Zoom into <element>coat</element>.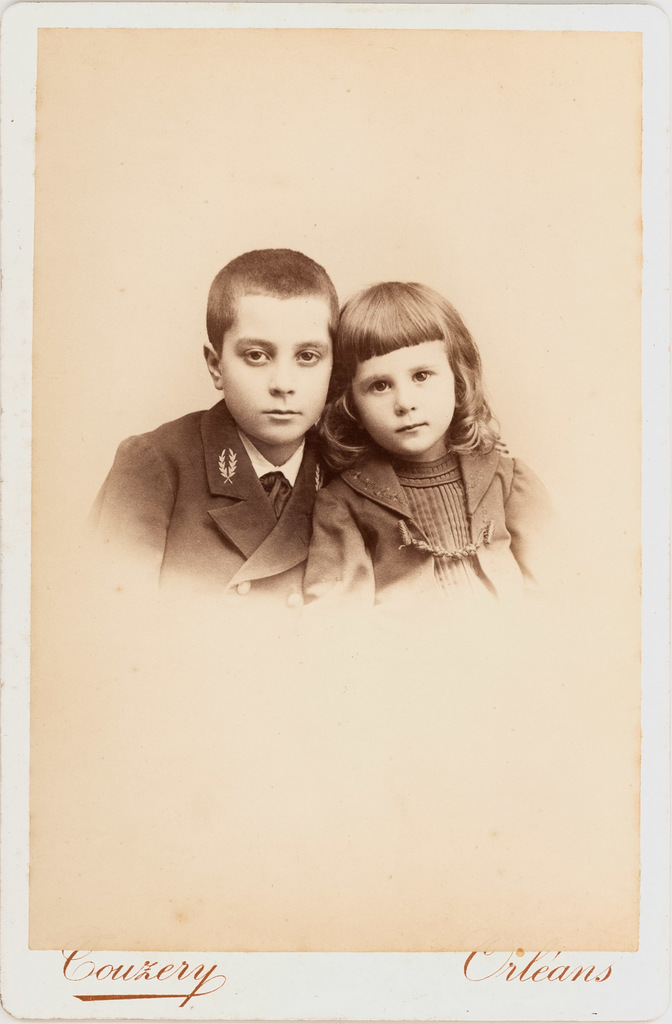
Zoom target: BBox(302, 438, 579, 612).
